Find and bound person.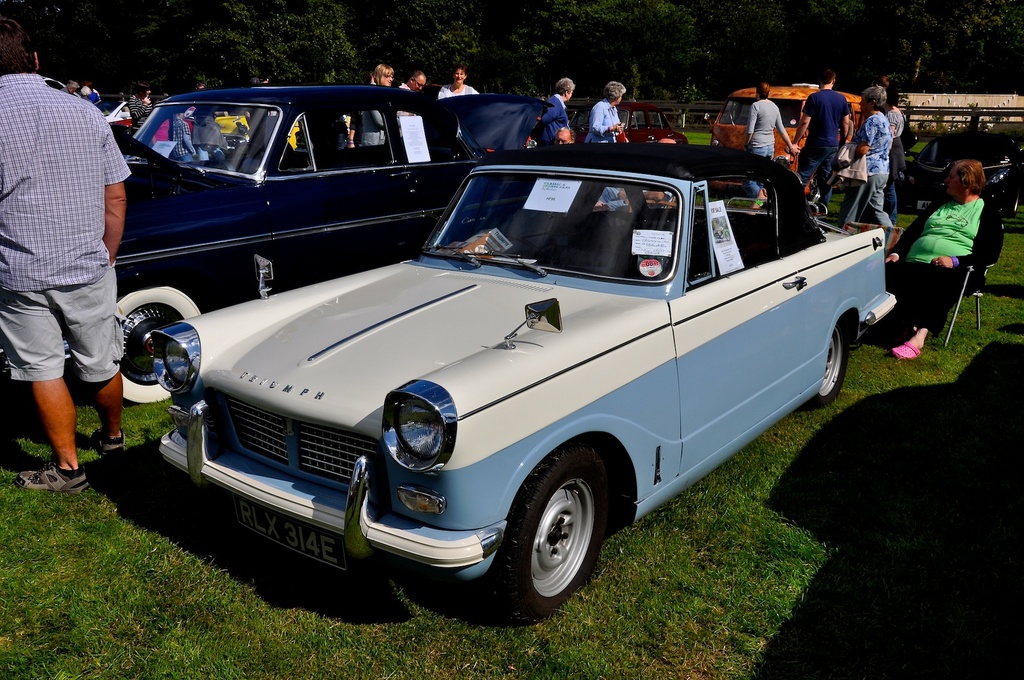
Bound: 11, 25, 138, 514.
